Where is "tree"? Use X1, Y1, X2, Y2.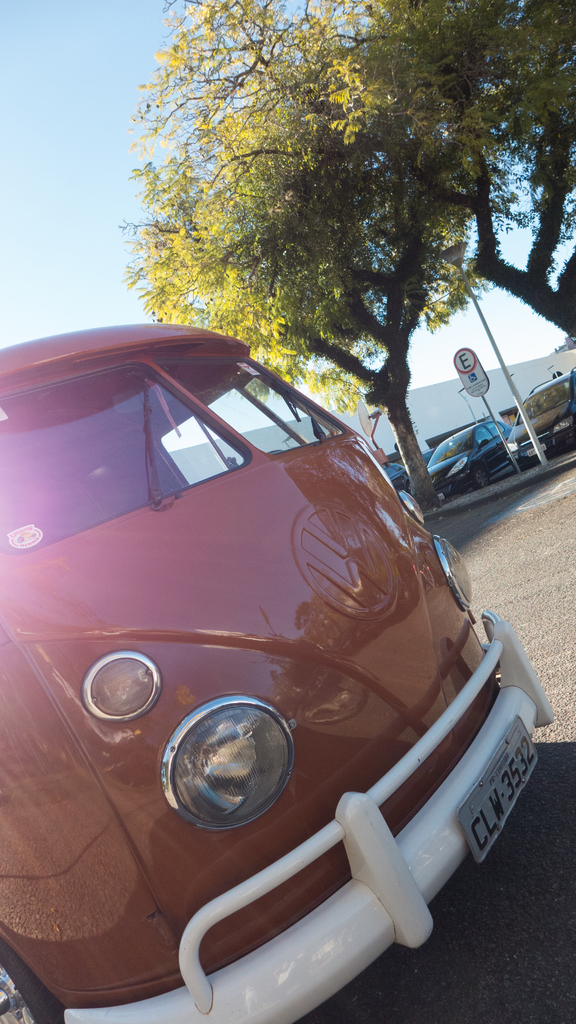
420, 0, 575, 349.
